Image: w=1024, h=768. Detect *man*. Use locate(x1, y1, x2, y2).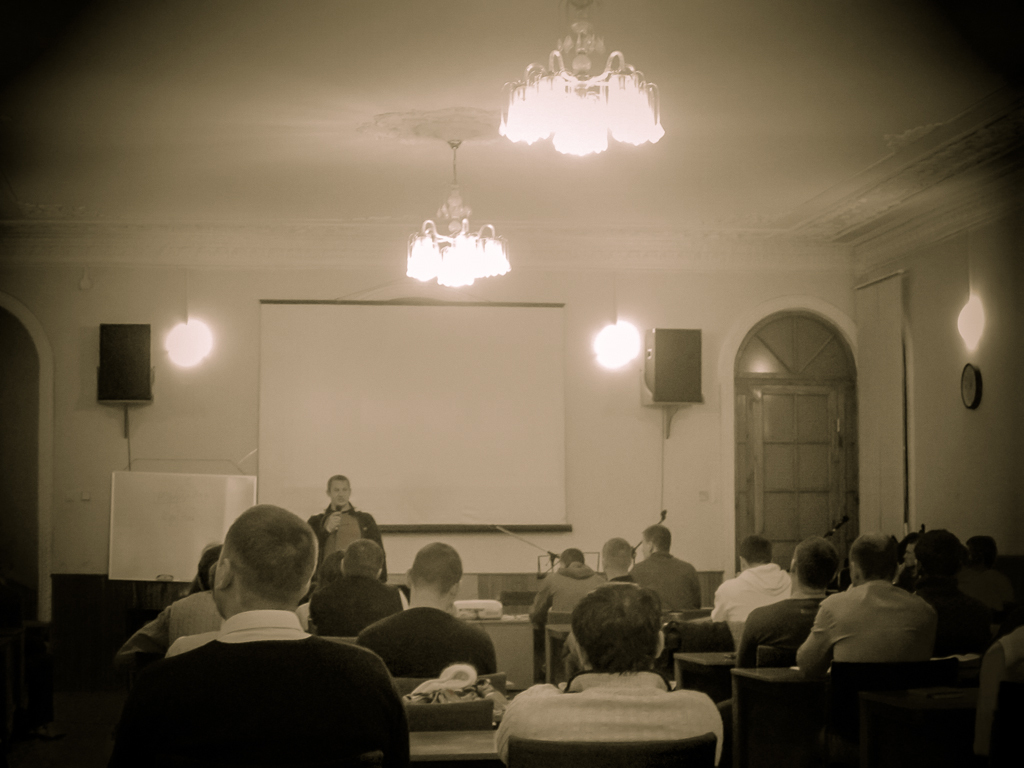
locate(739, 535, 841, 668).
